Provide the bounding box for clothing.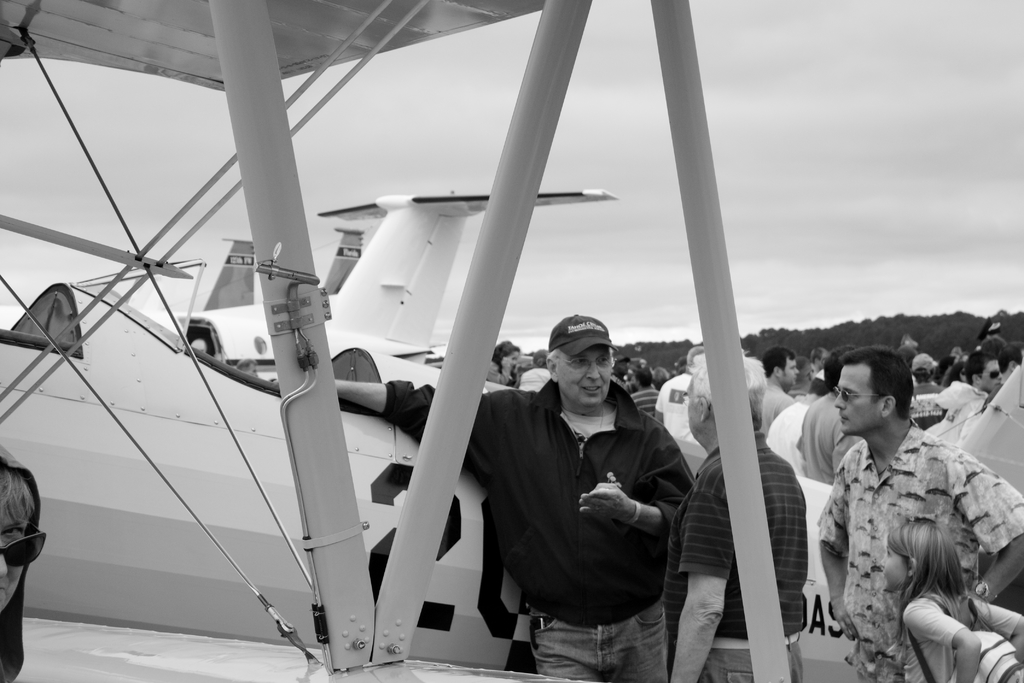
(904,589,1023,682).
